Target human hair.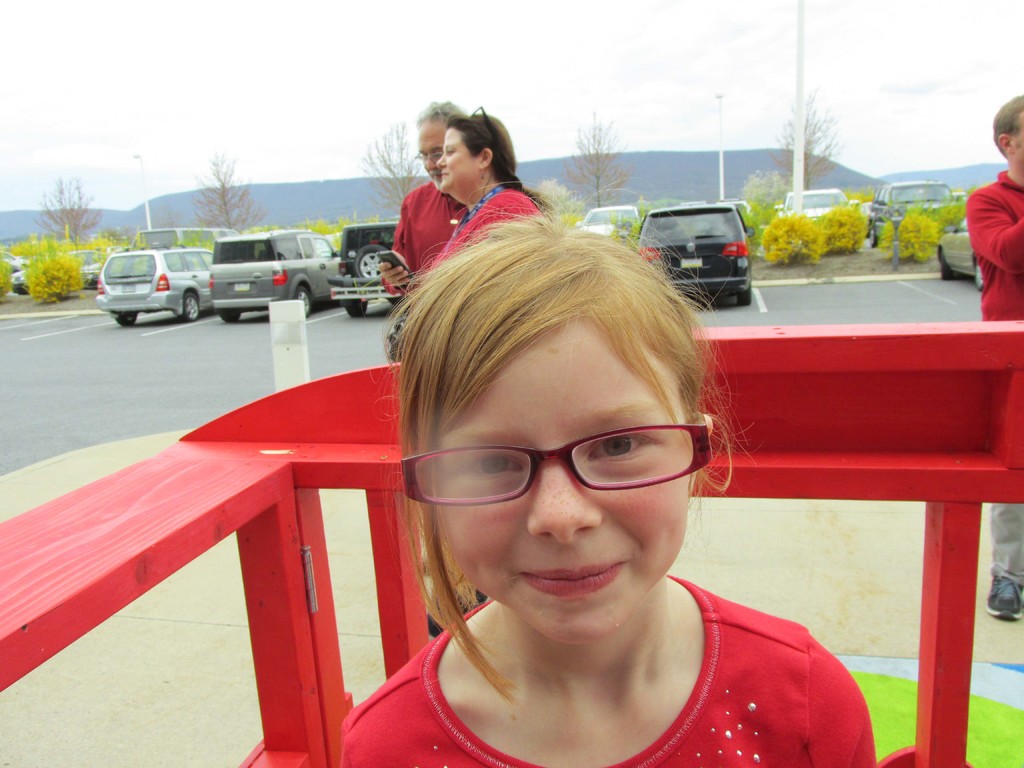
Target region: select_region(986, 83, 1023, 150).
